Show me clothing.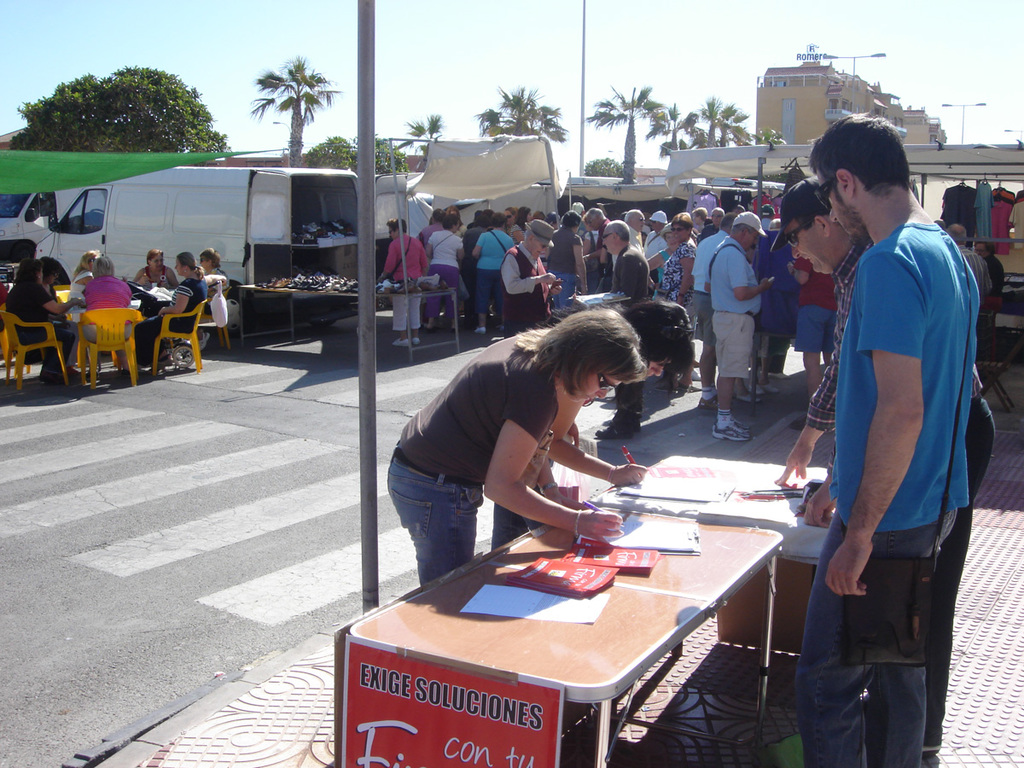
clothing is here: [827, 222, 970, 529].
